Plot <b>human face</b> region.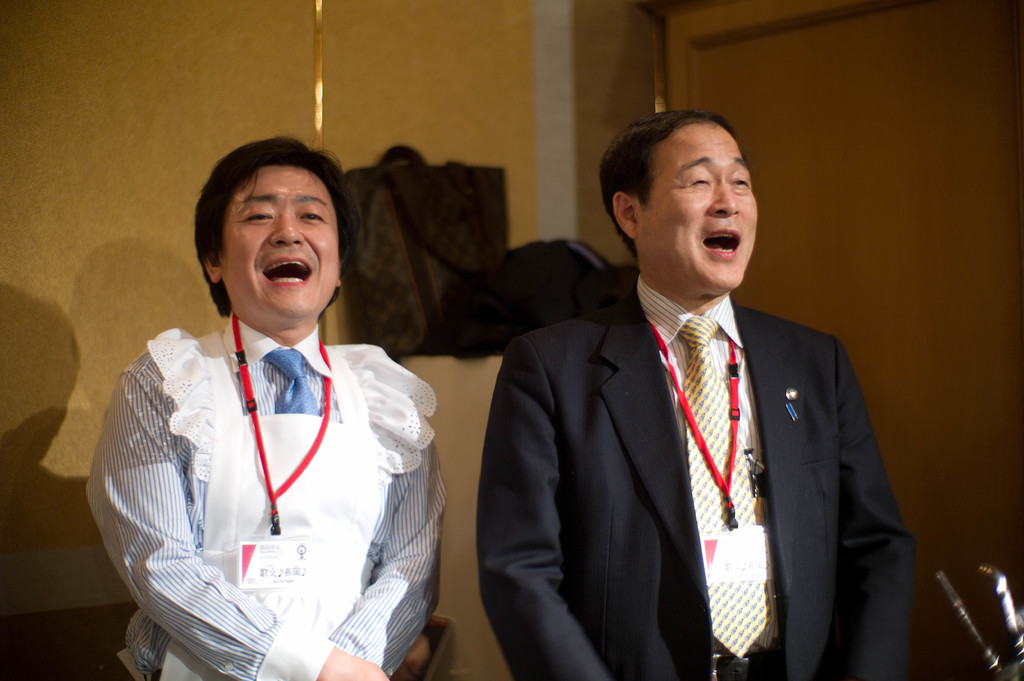
Plotted at bbox=[220, 166, 336, 326].
